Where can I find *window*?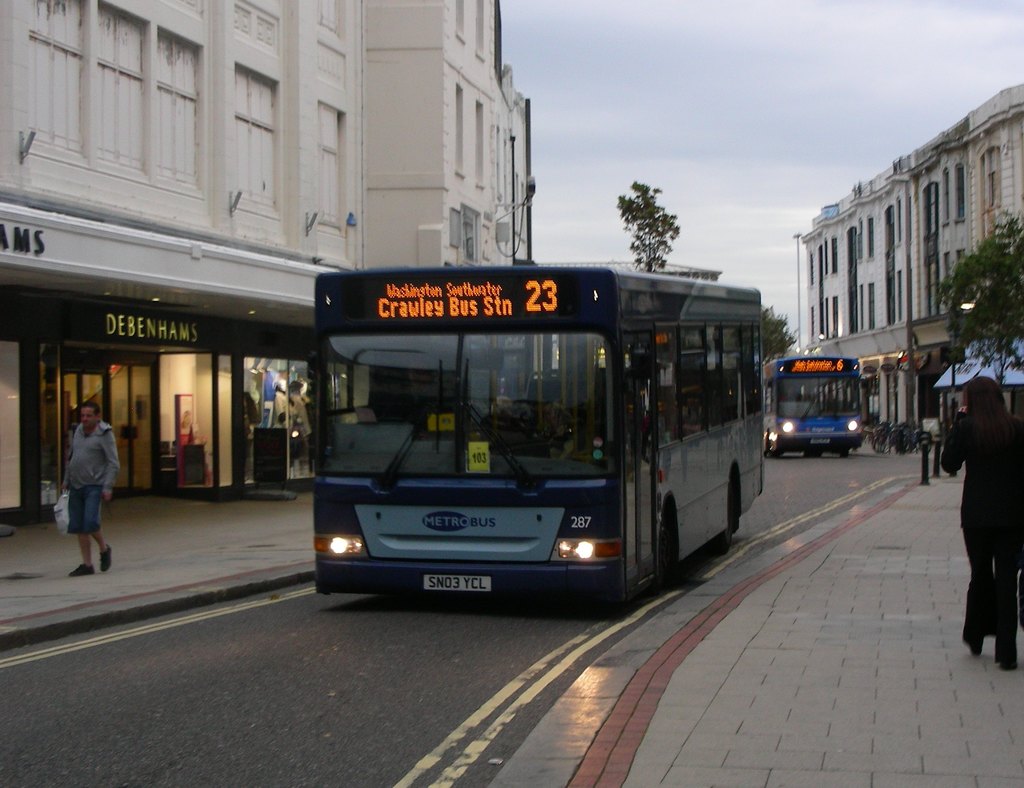
You can find it at (931,185,939,239).
